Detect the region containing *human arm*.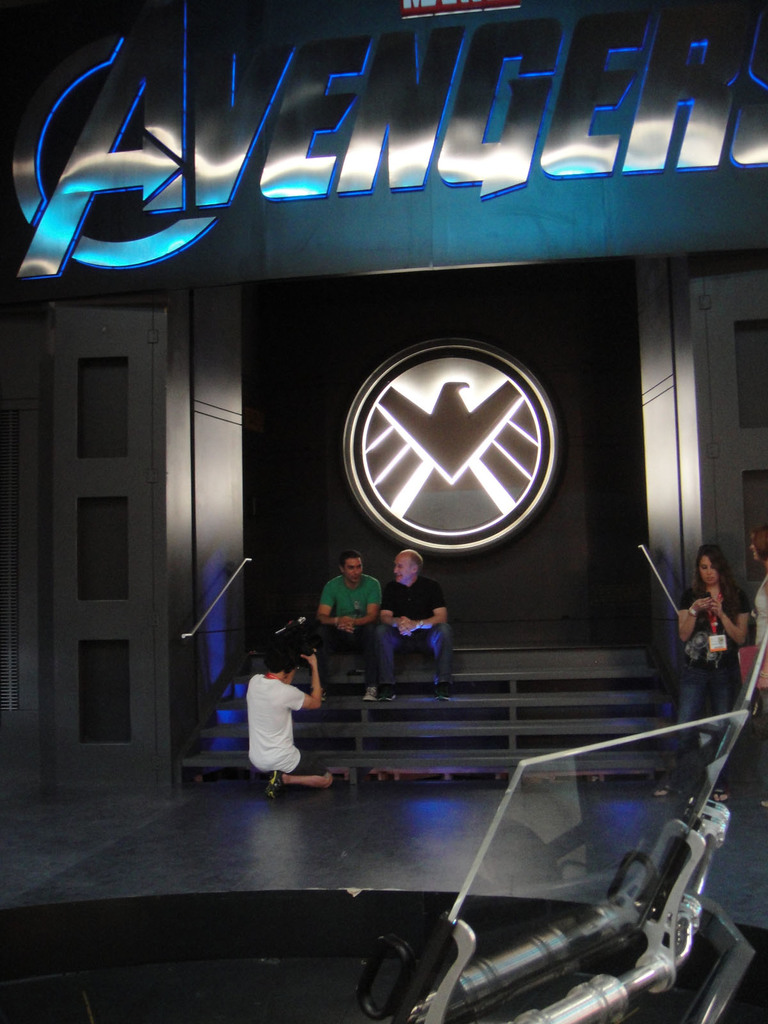
(282, 657, 321, 708).
